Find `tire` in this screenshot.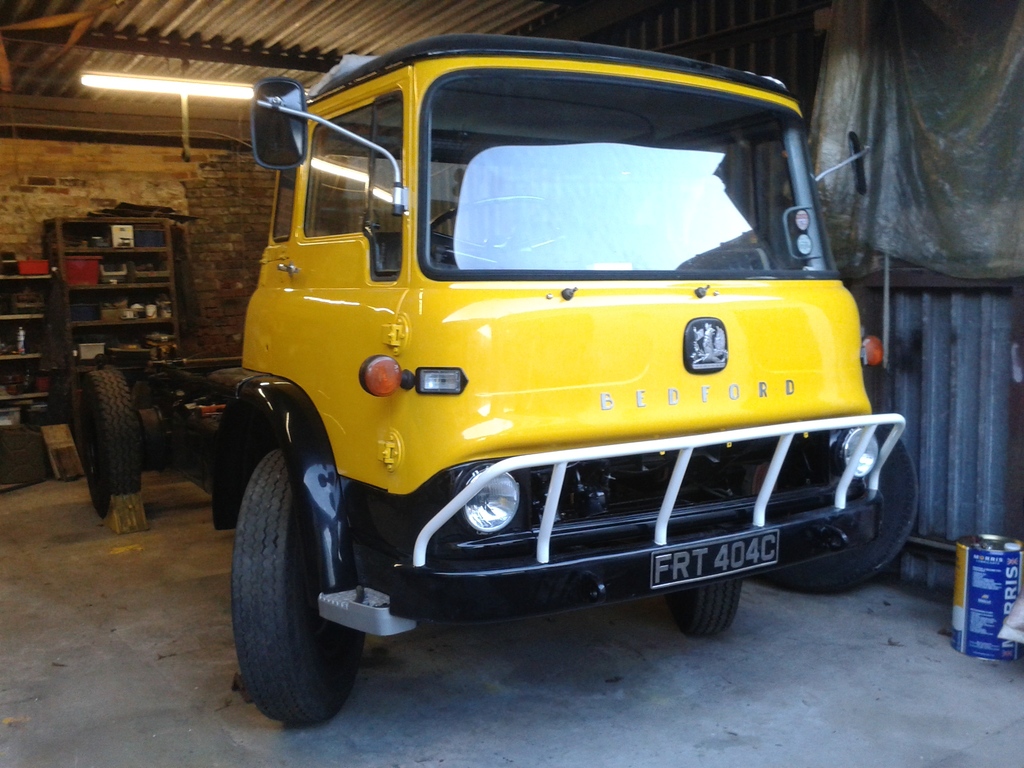
The bounding box for `tire` is detection(232, 449, 367, 719).
